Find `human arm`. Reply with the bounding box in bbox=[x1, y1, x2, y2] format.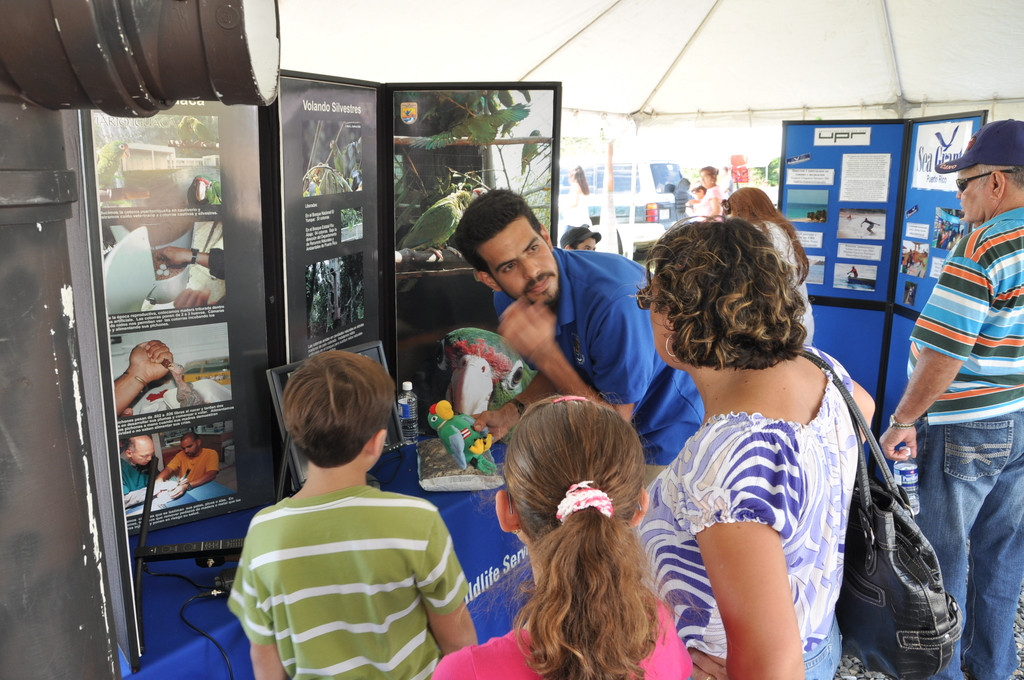
bbox=[701, 185, 717, 224].
